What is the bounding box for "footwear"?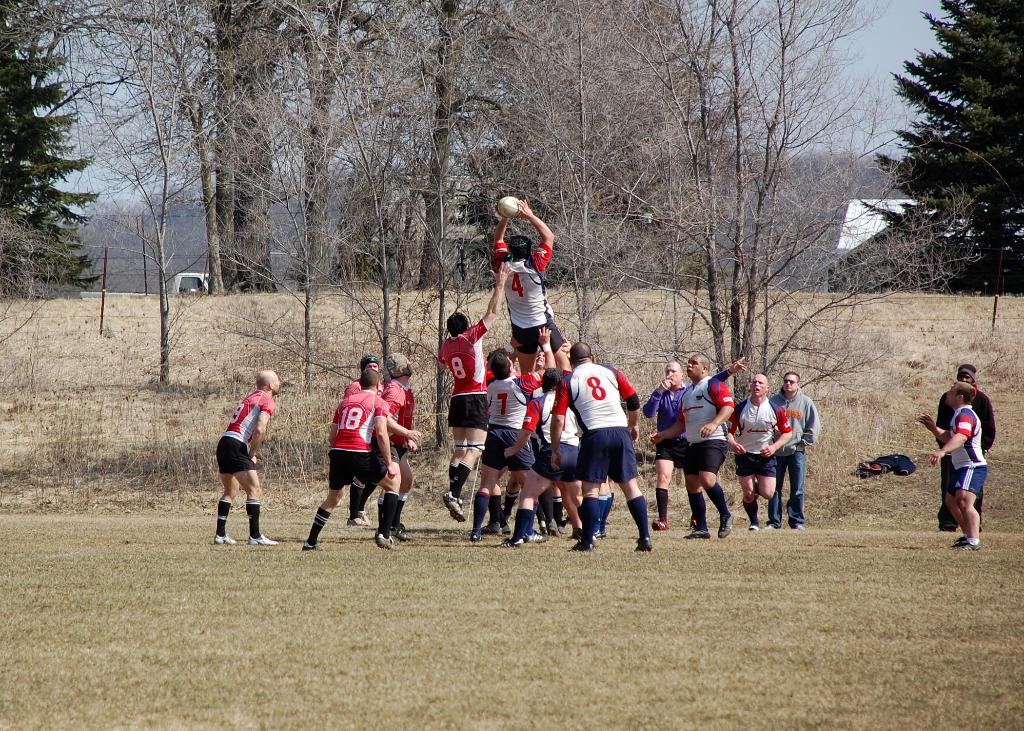
(left=484, top=522, right=497, bottom=534).
